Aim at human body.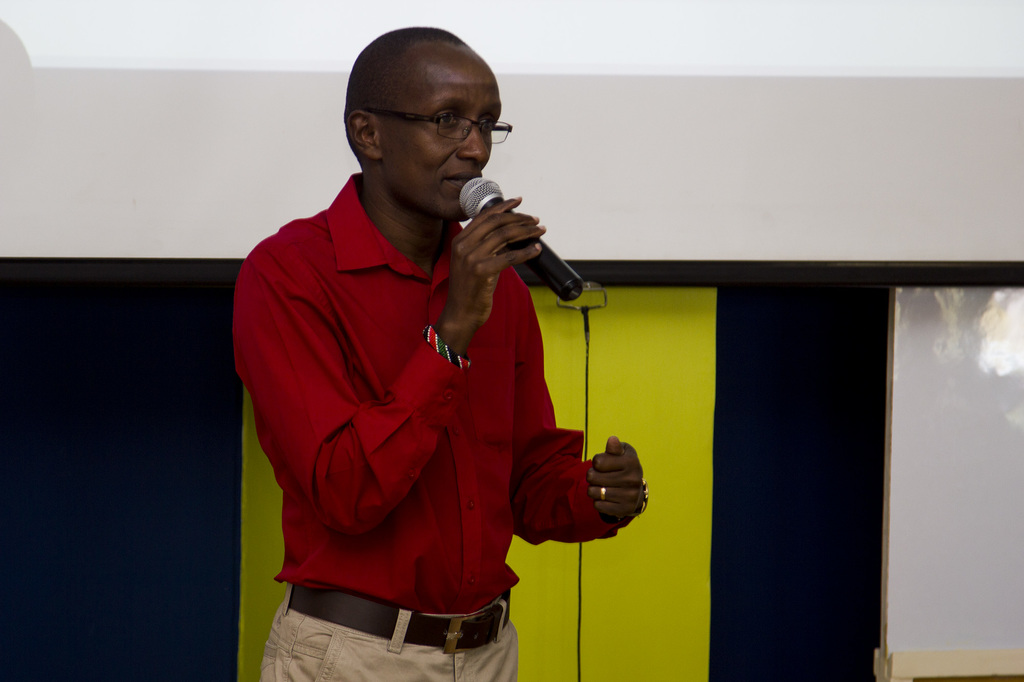
Aimed at 228:87:621:681.
